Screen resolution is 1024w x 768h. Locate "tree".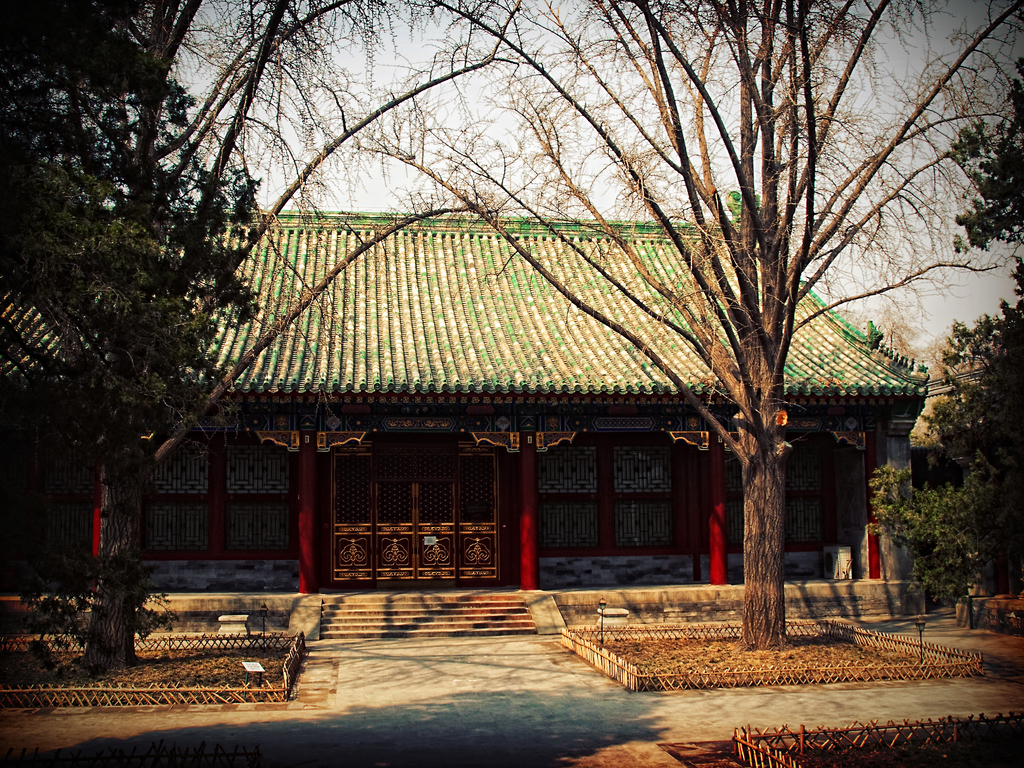
crop(0, 0, 561, 677).
